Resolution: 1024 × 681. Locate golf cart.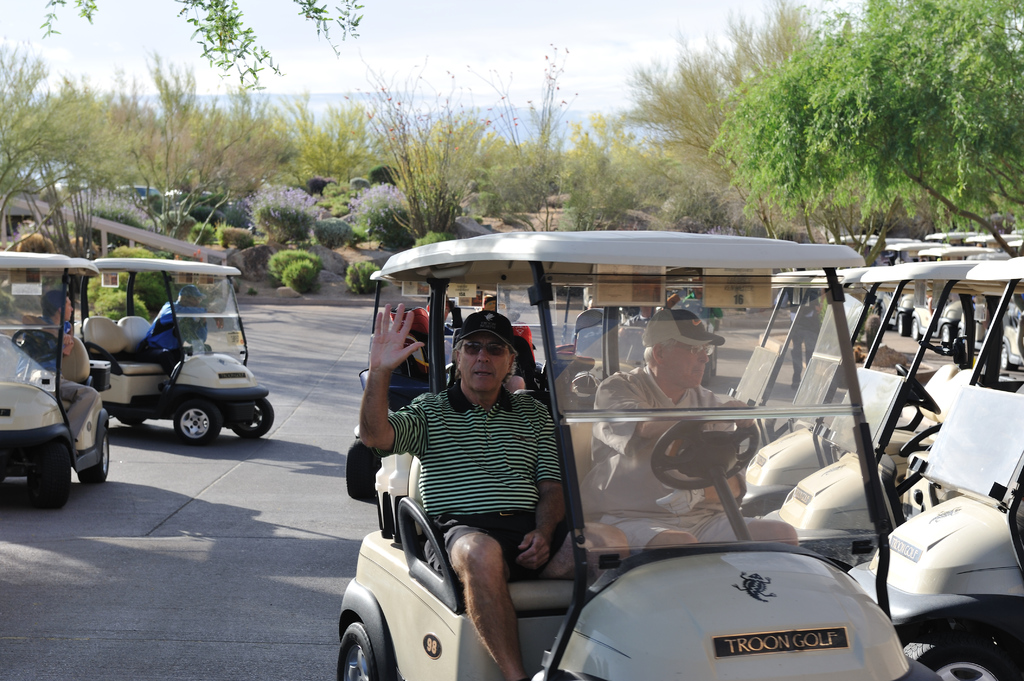
x1=63 y1=256 x2=274 y2=446.
